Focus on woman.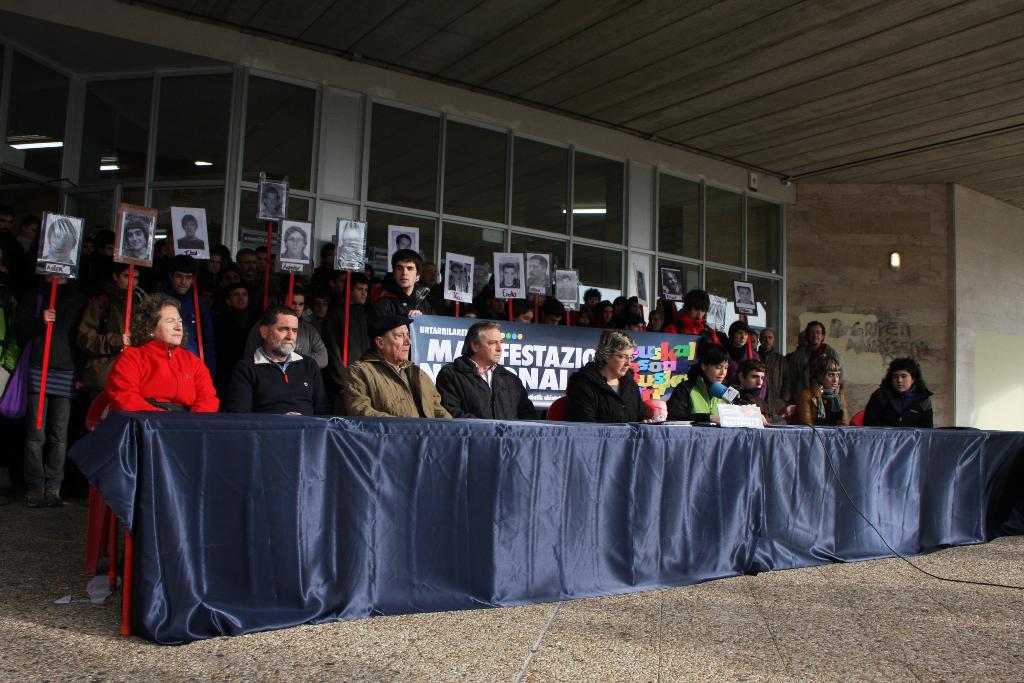
Focused at <bbox>872, 352, 948, 438</bbox>.
